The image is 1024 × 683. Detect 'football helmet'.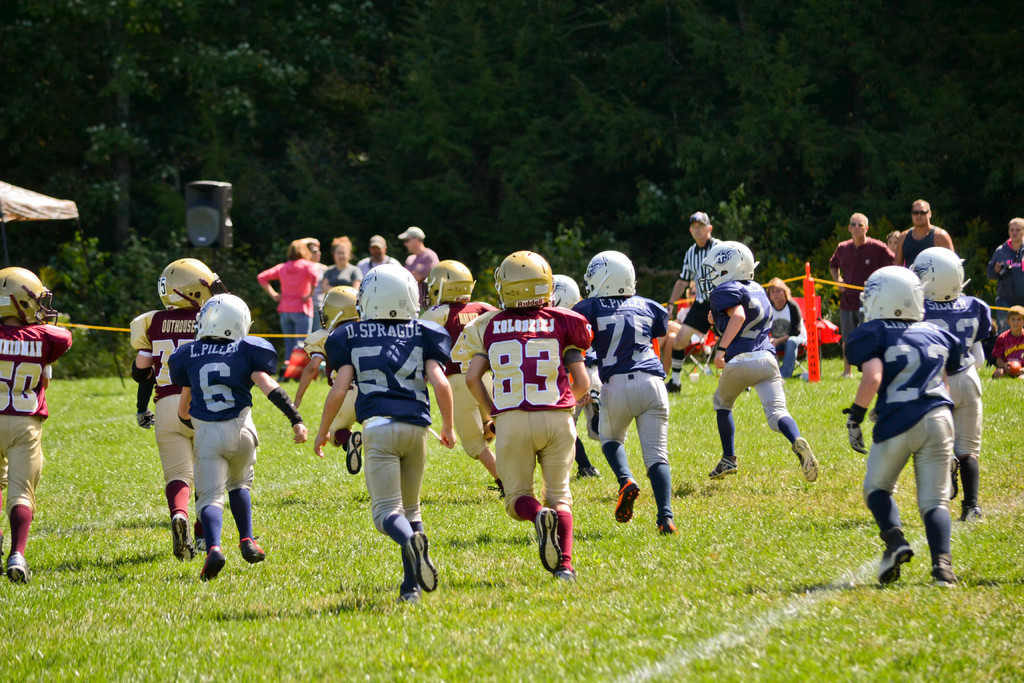
Detection: 358, 263, 420, 321.
